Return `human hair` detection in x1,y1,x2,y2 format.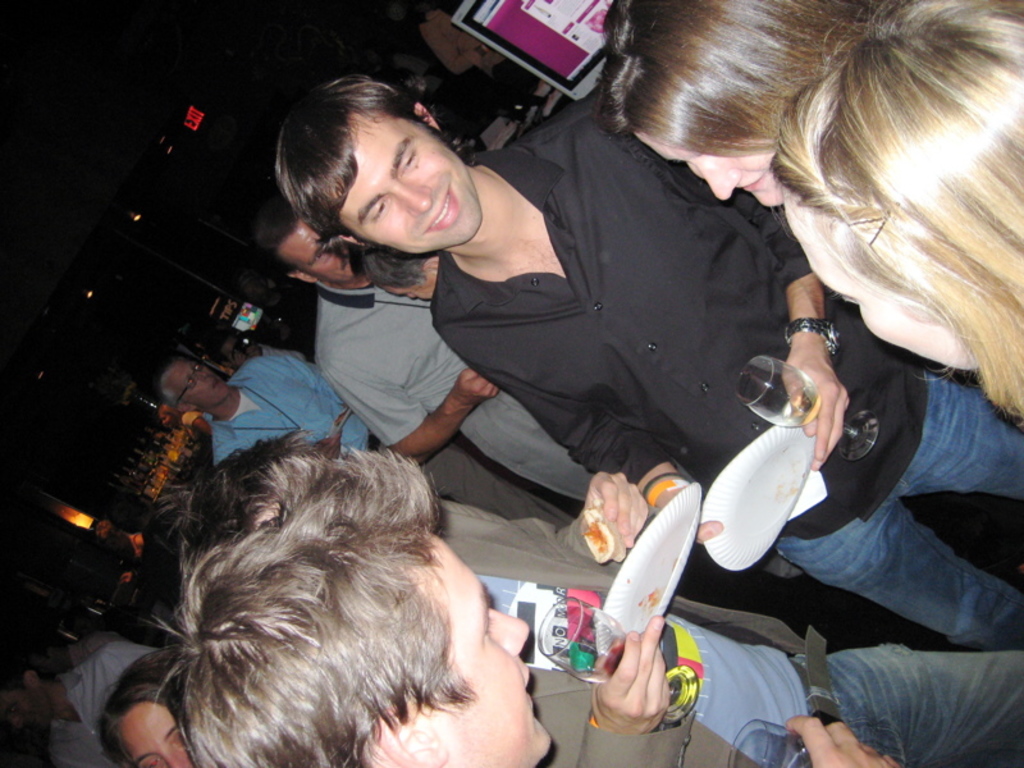
259,202,301,265.
